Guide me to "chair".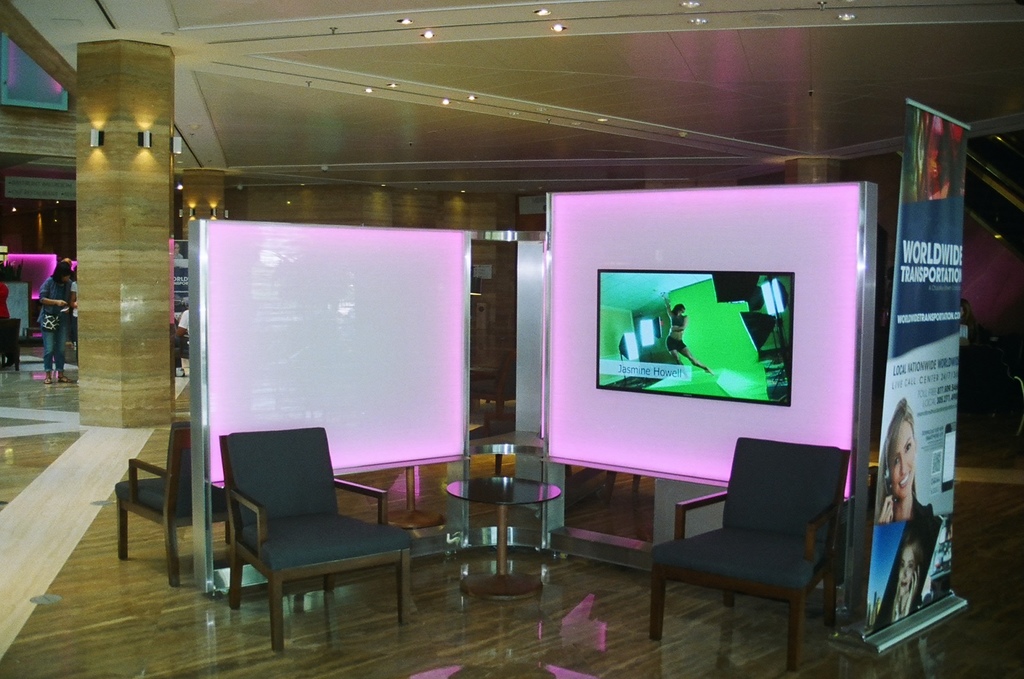
Guidance: region(647, 432, 858, 672).
